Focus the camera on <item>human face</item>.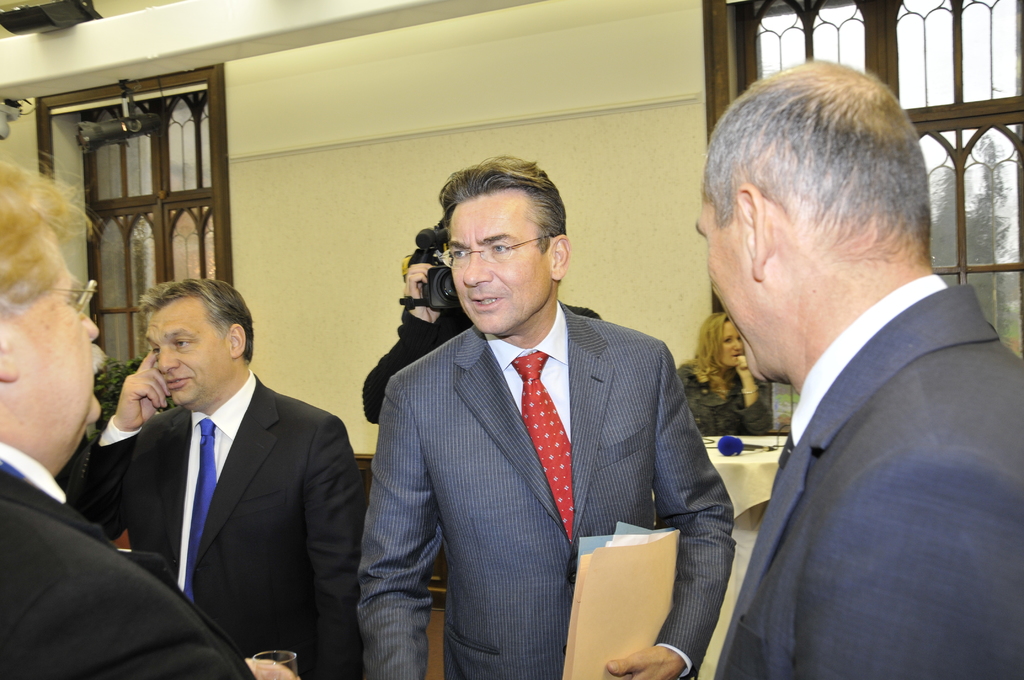
Focus region: [left=143, top=307, right=235, bottom=408].
